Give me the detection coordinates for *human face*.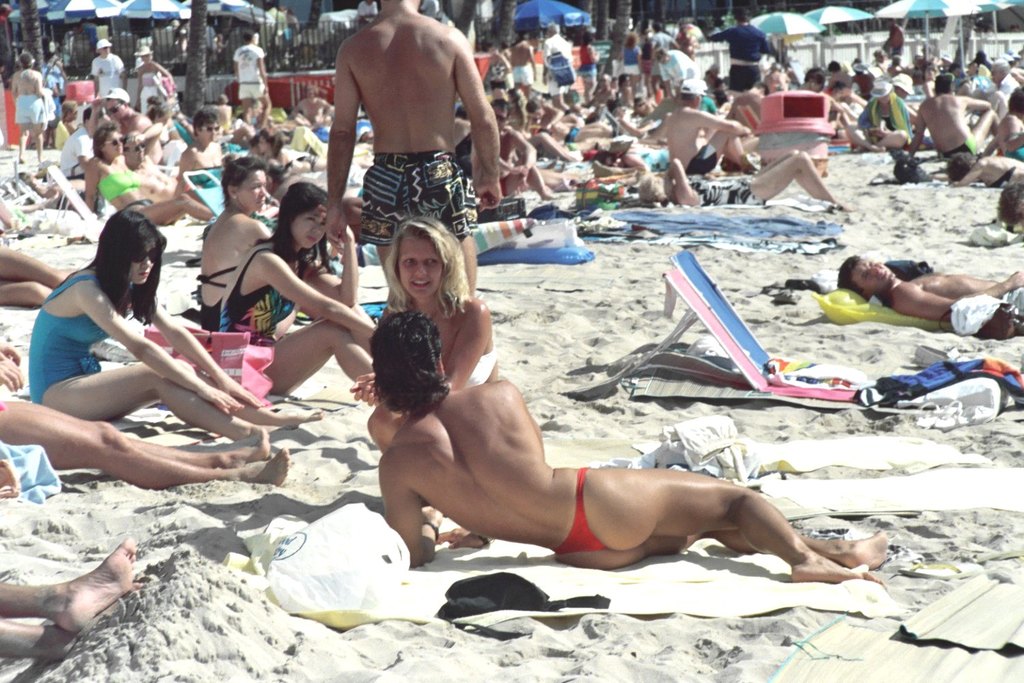
left=230, top=160, right=267, bottom=214.
